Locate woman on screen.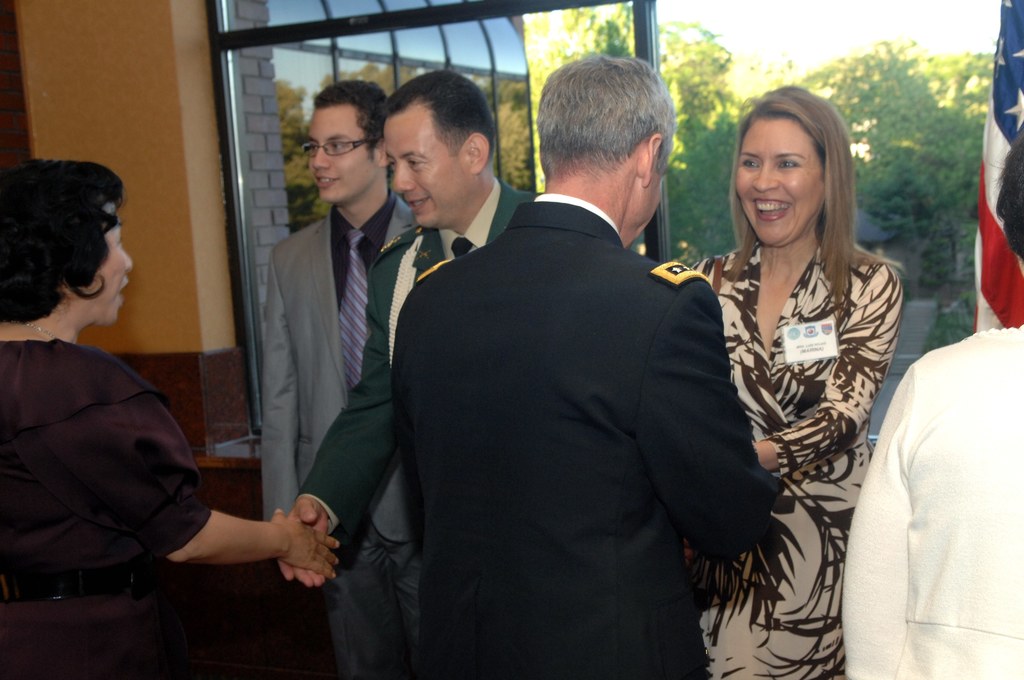
On screen at x1=687, y1=78, x2=926, y2=624.
